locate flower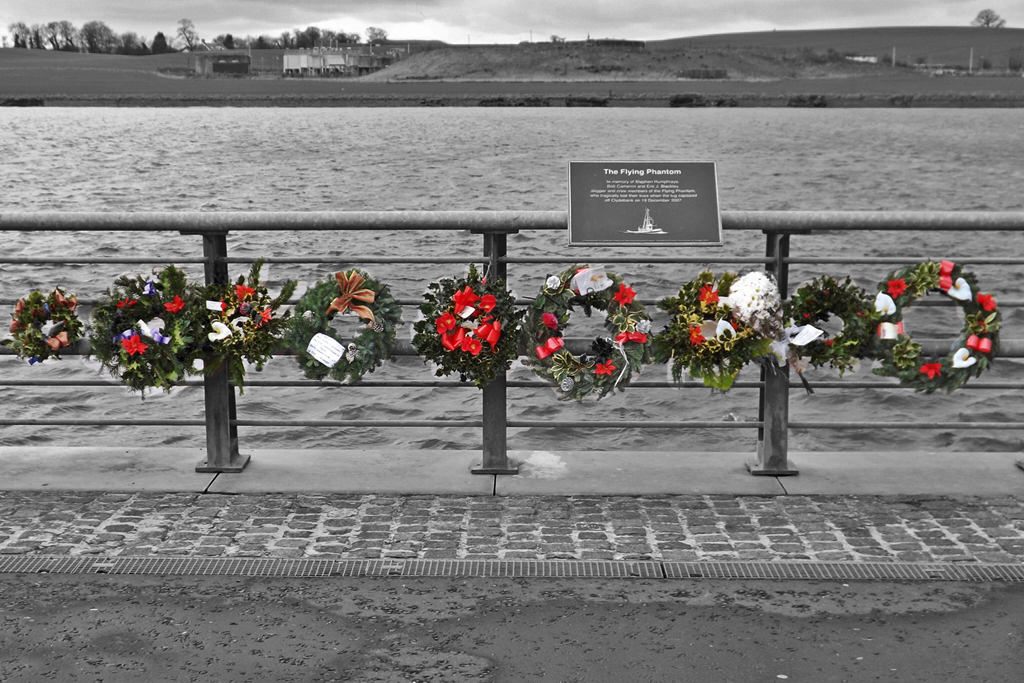
bbox=[451, 284, 481, 315]
